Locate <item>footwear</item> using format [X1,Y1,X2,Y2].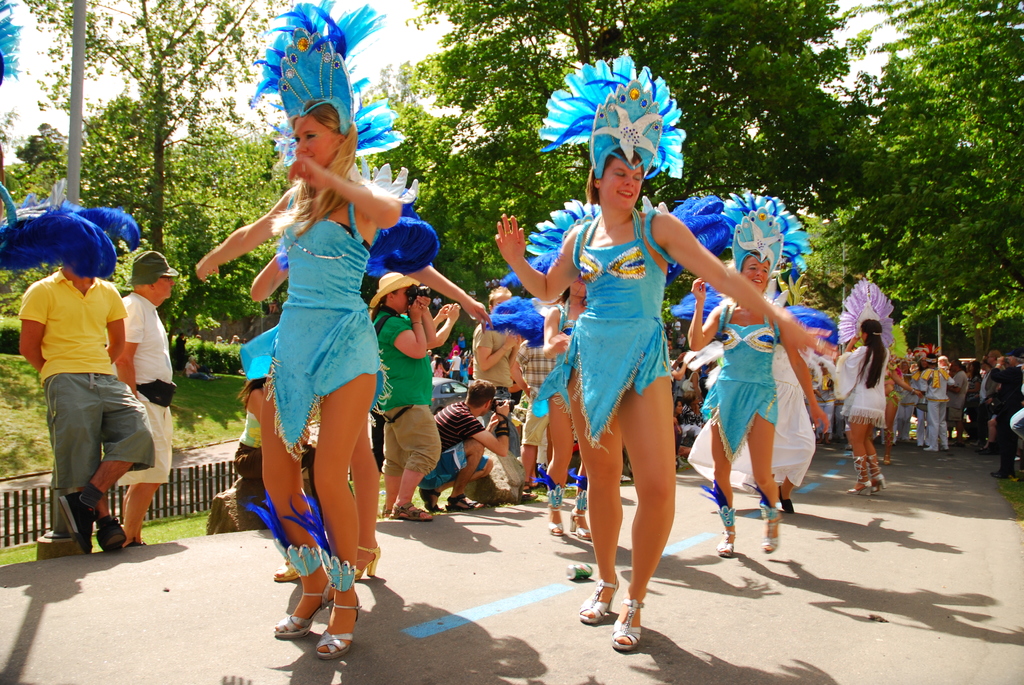
[391,501,434,520].
